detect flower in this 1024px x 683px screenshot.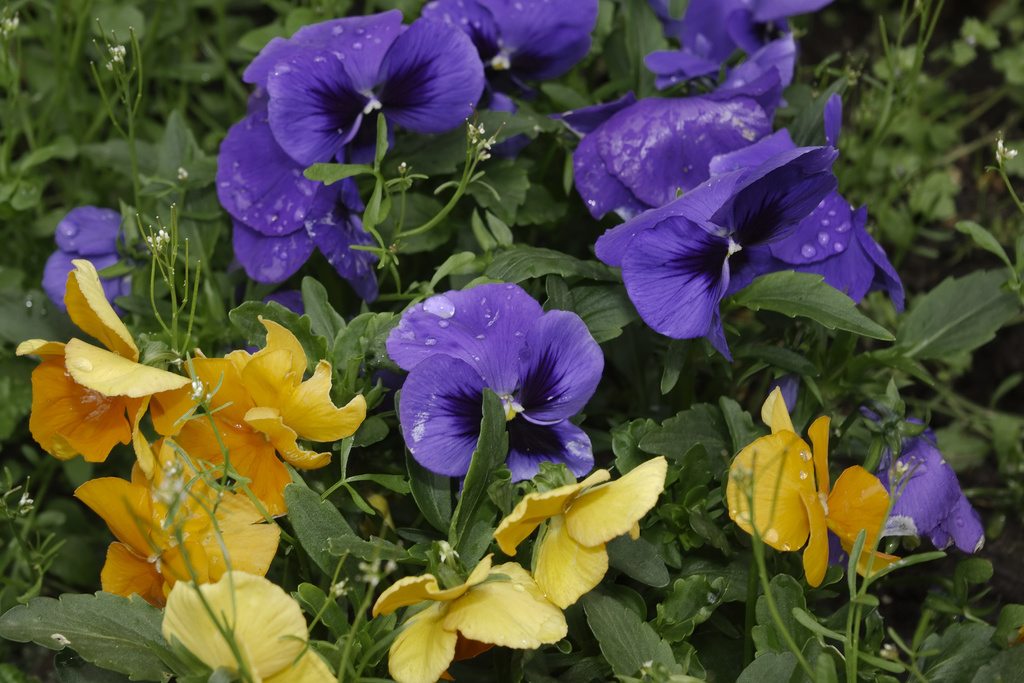
Detection: (x1=237, y1=0, x2=491, y2=183).
